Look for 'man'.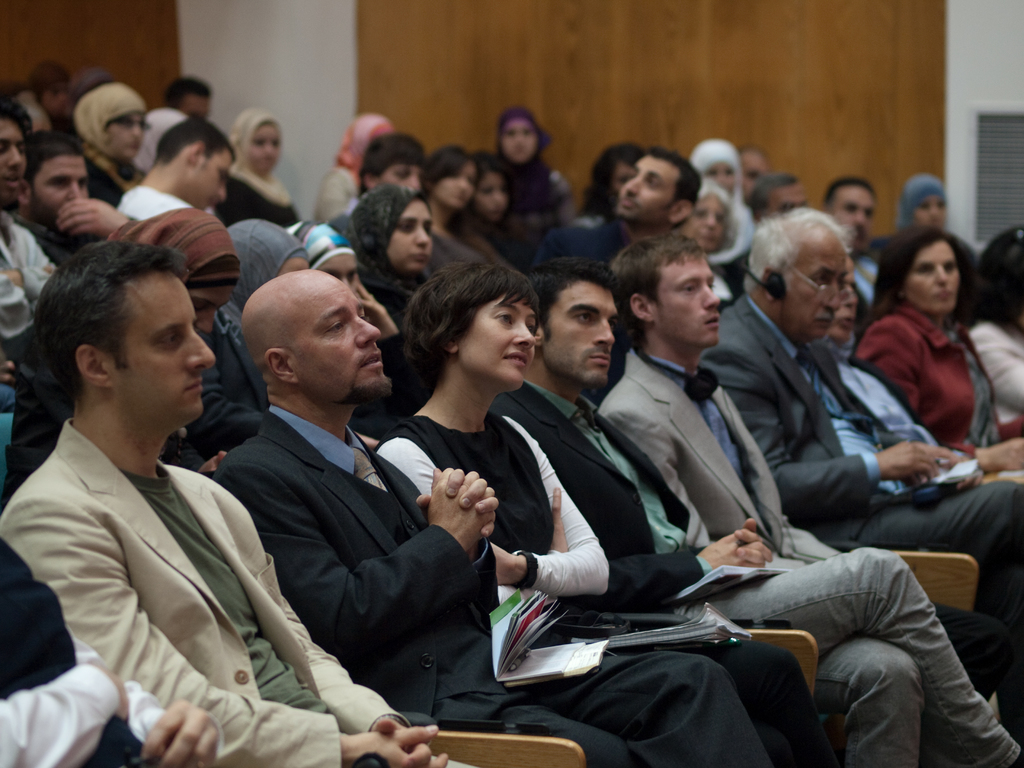
Found: box=[17, 231, 310, 749].
